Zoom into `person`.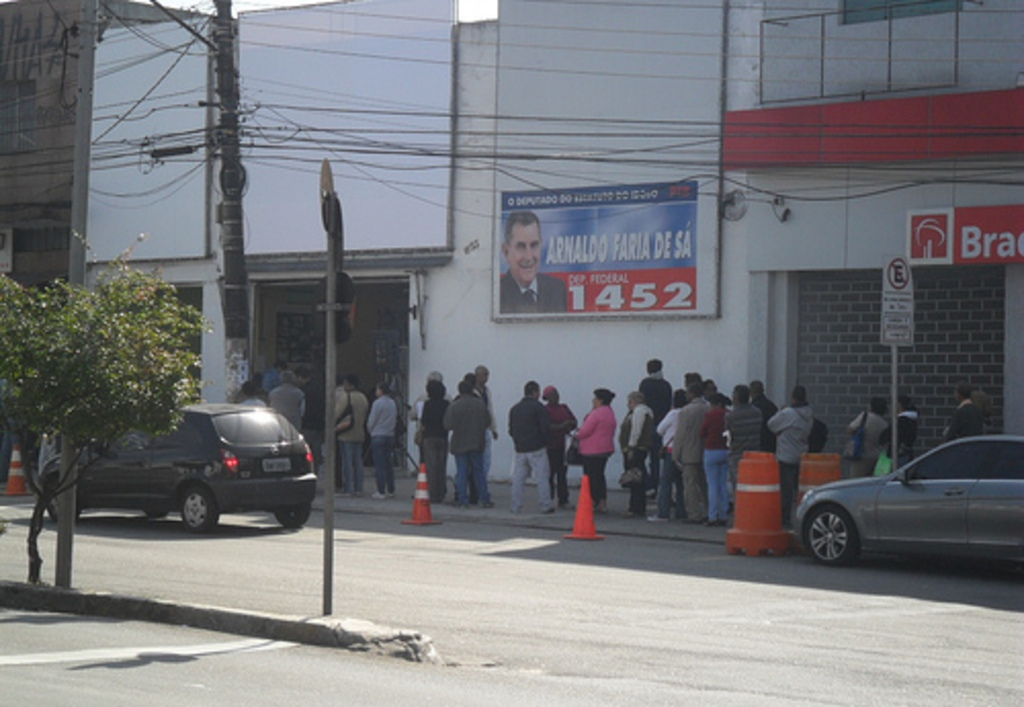
Zoom target: [365,375,395,496].
